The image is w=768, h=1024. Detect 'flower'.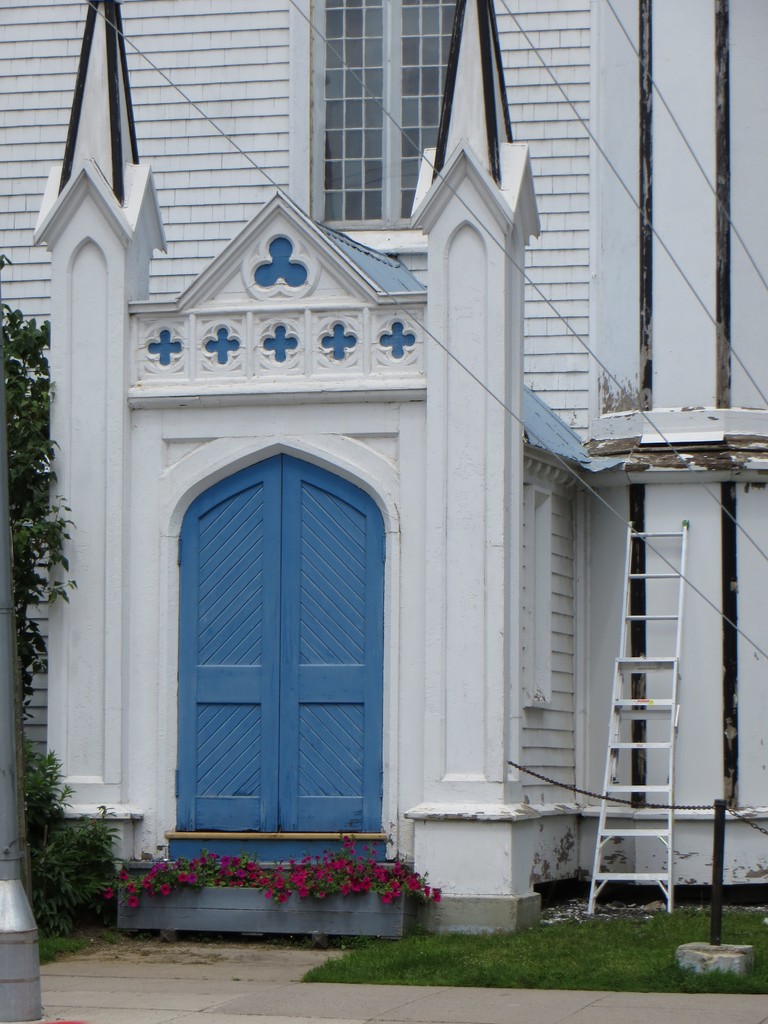
Detection: x1=127 y1=890 x2=141 y2=916.
